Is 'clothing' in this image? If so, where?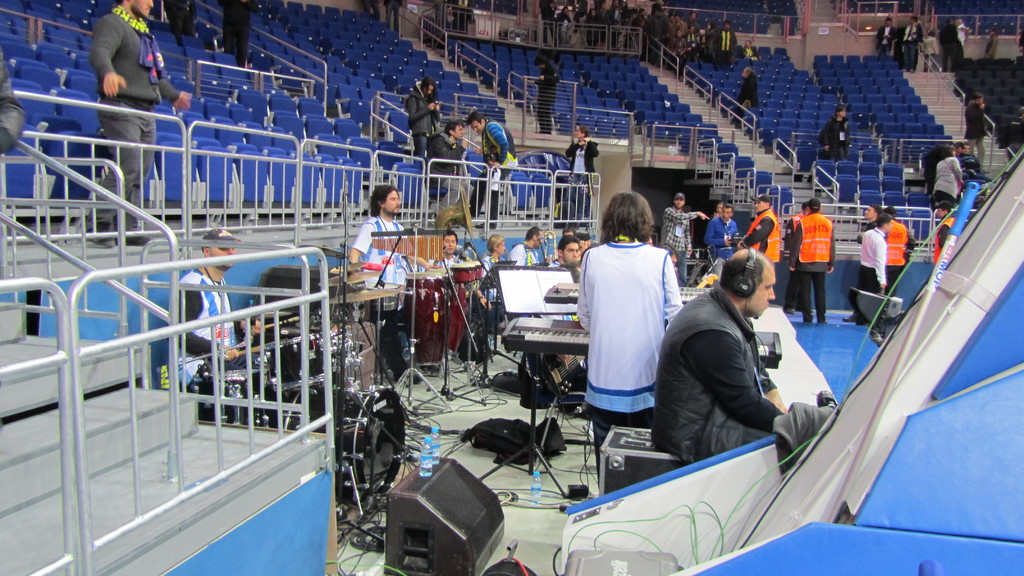
Yes, at box=[344, 210, 411, 376].
